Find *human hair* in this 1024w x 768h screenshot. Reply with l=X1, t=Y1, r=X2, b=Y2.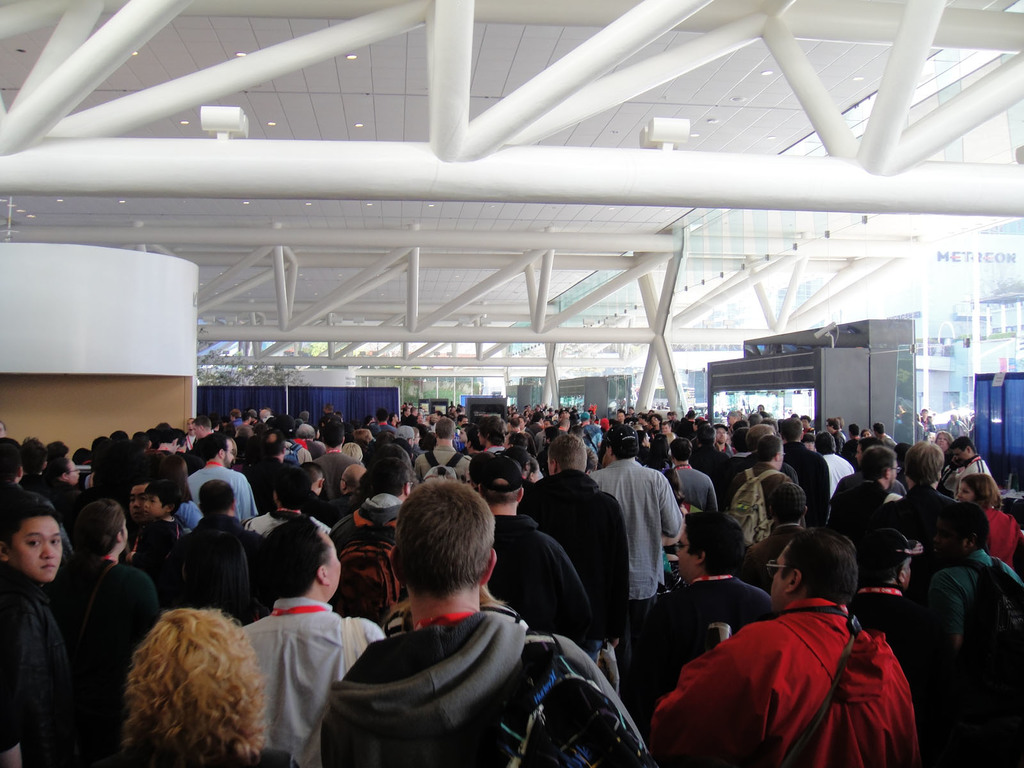
l=72, t=447, r=94, b=463.
